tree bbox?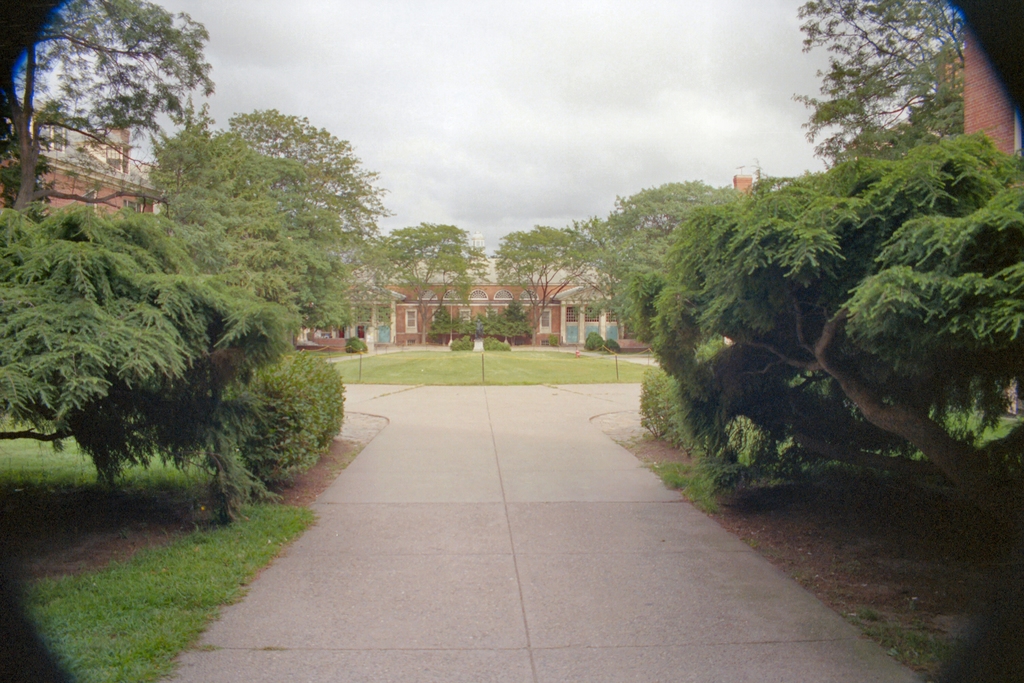
154, 123, 346, 335
